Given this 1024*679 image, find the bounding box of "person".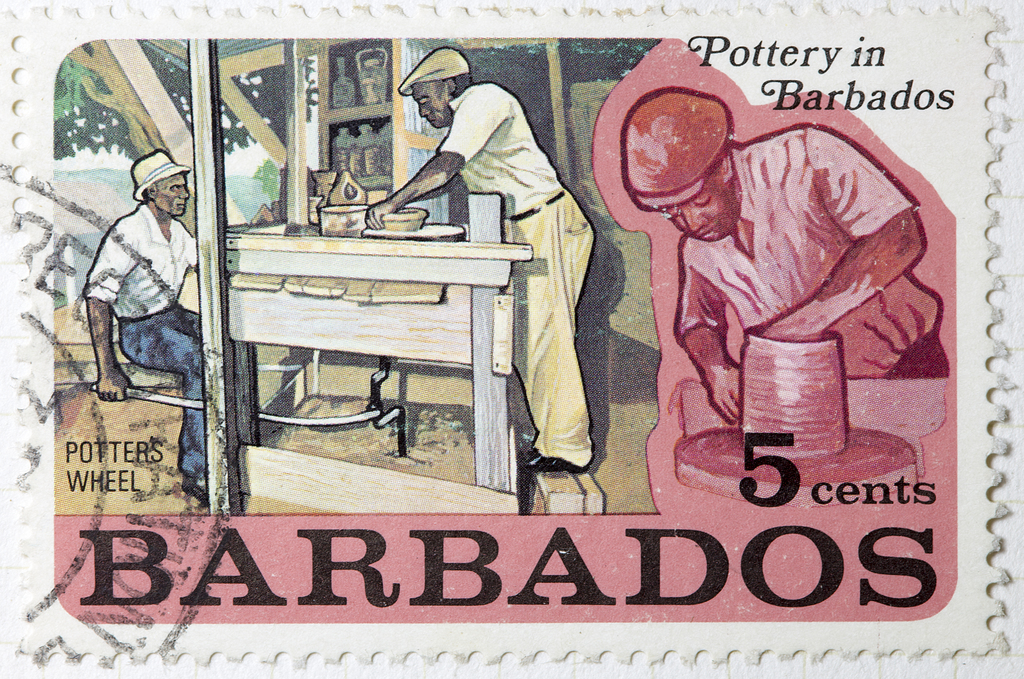
<box>83,134,199,468</box>.
